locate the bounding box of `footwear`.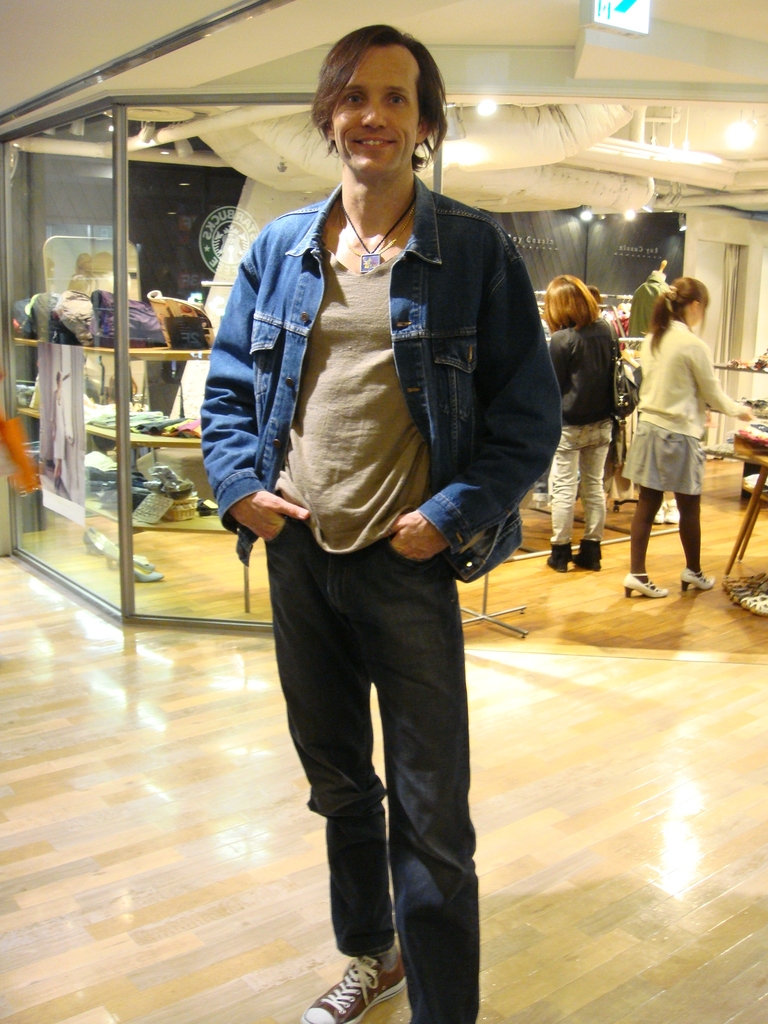
Bounding box: 301, 947, 411, 1023.
